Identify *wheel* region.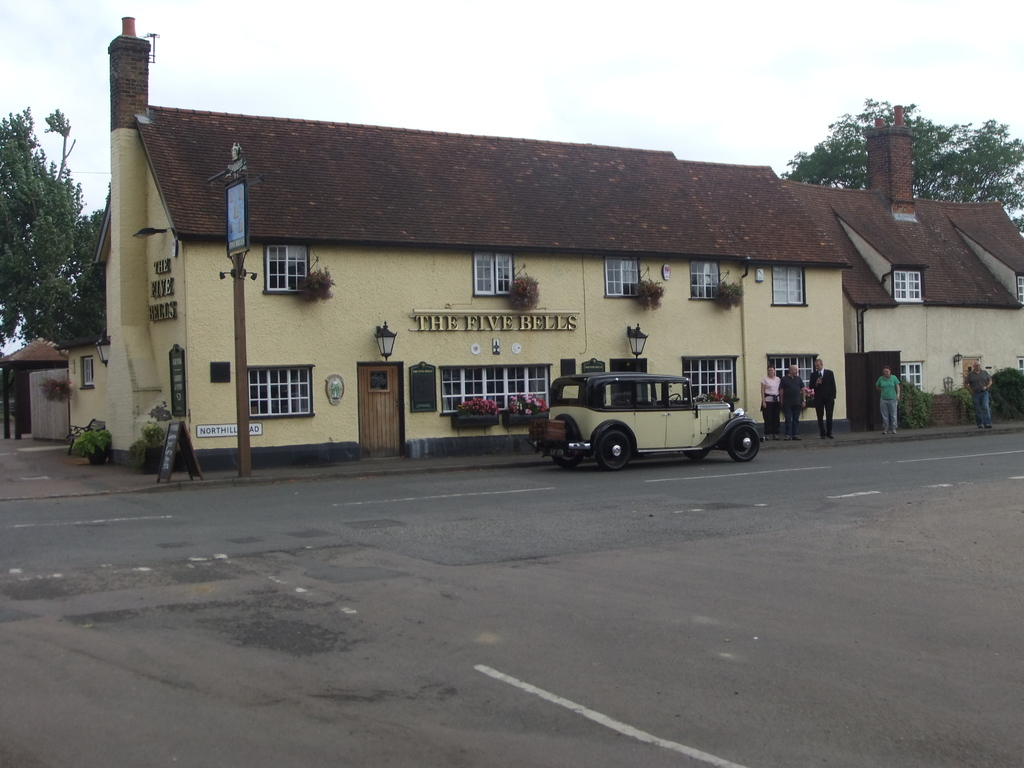
Region: {"left": 728, "top": 426, "right": 762, "bottom": 465}.
